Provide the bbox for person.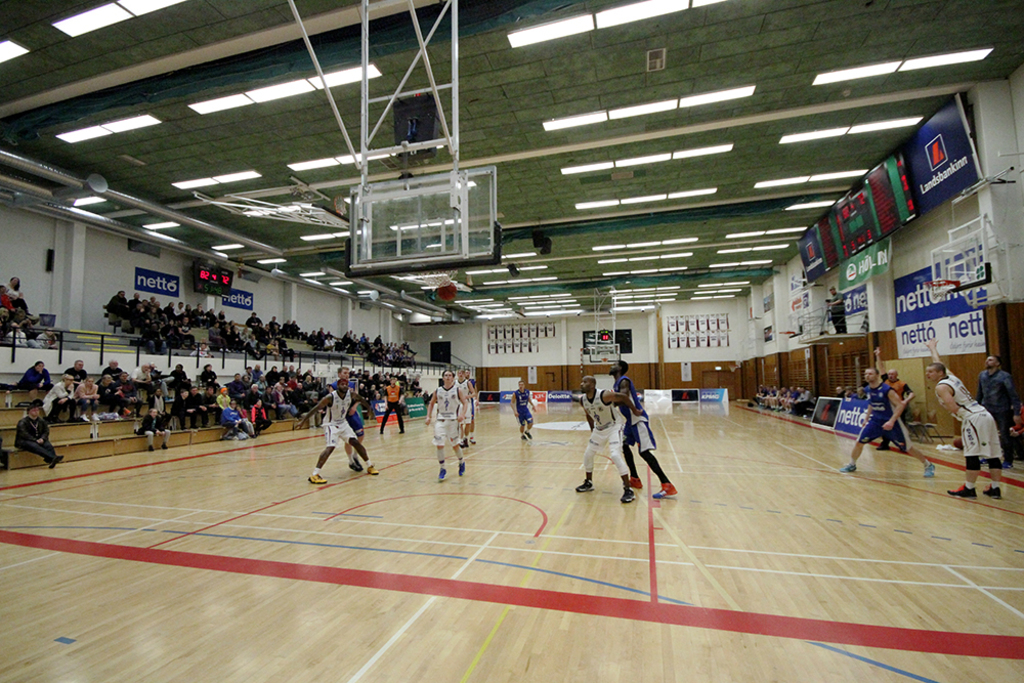
(291,381,385,488).
